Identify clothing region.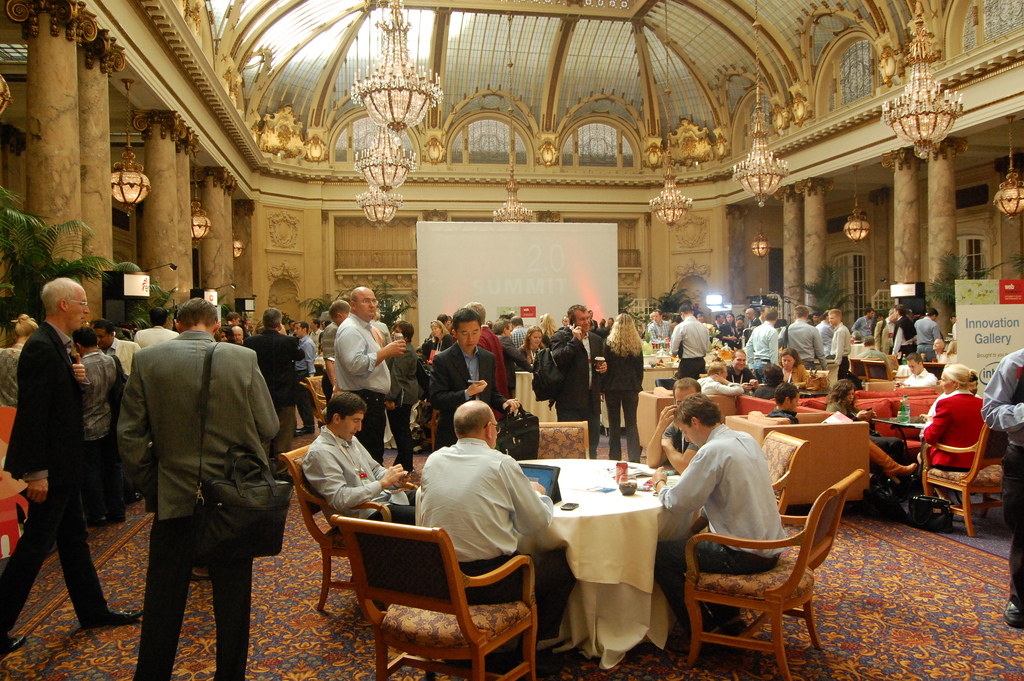
Region: x1=240, y1=330, x2=306, y2=461.
